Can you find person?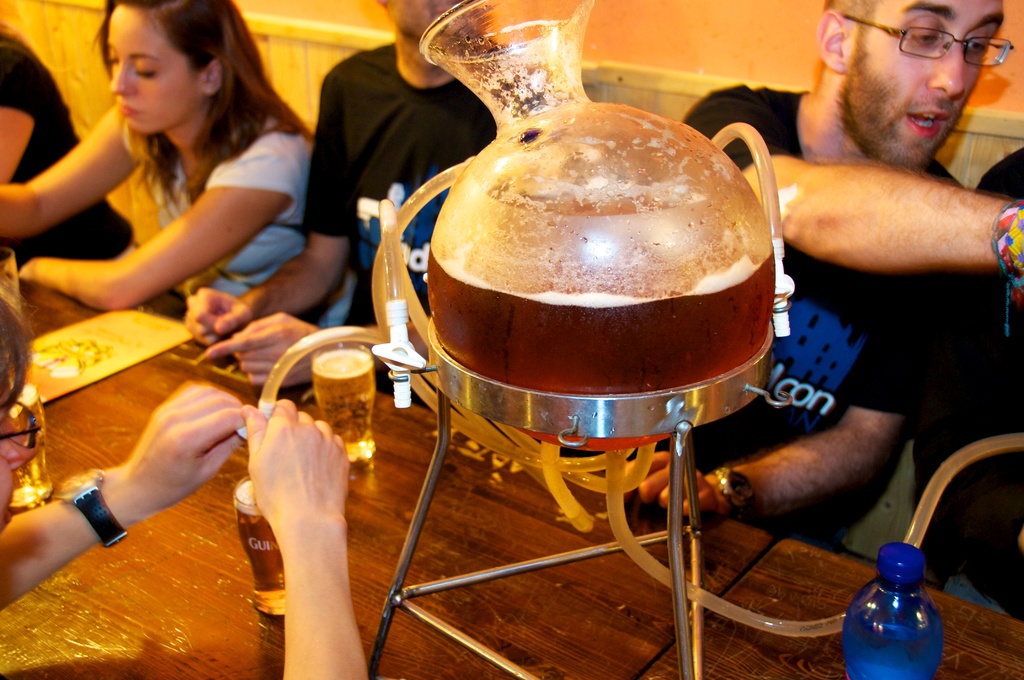
Yes, bounding box: <bbox>6, 0, 314, 364</bbox>.
